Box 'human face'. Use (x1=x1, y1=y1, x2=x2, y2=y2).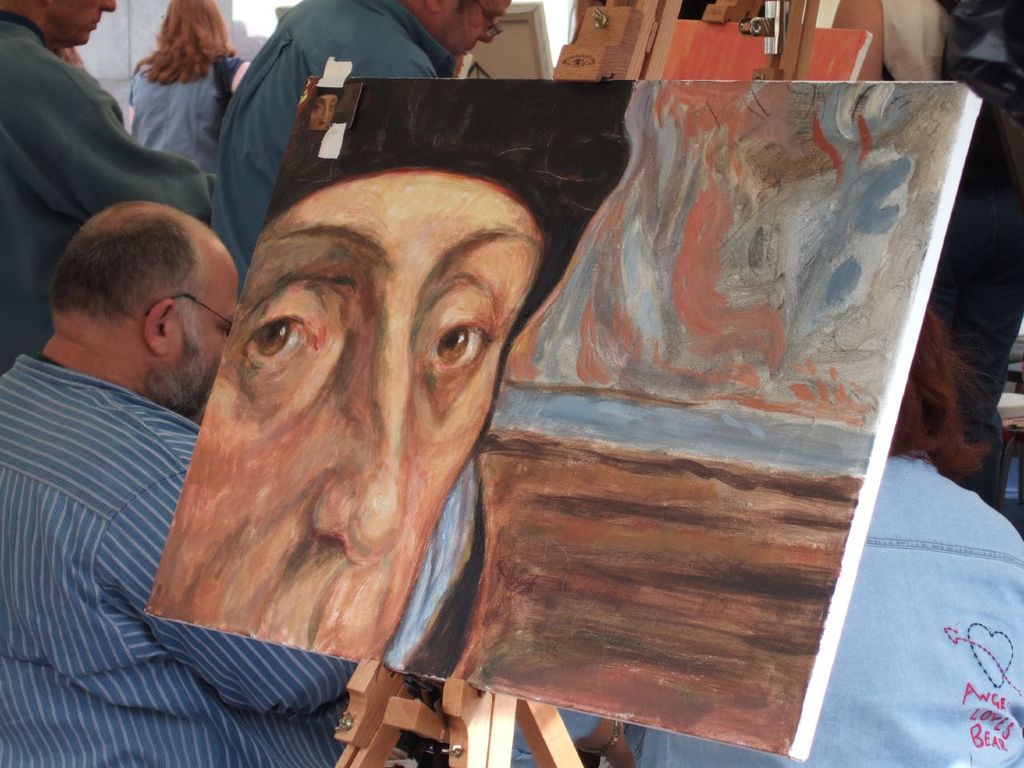
(x1=51, y1=0, x2=113, y2=42).
